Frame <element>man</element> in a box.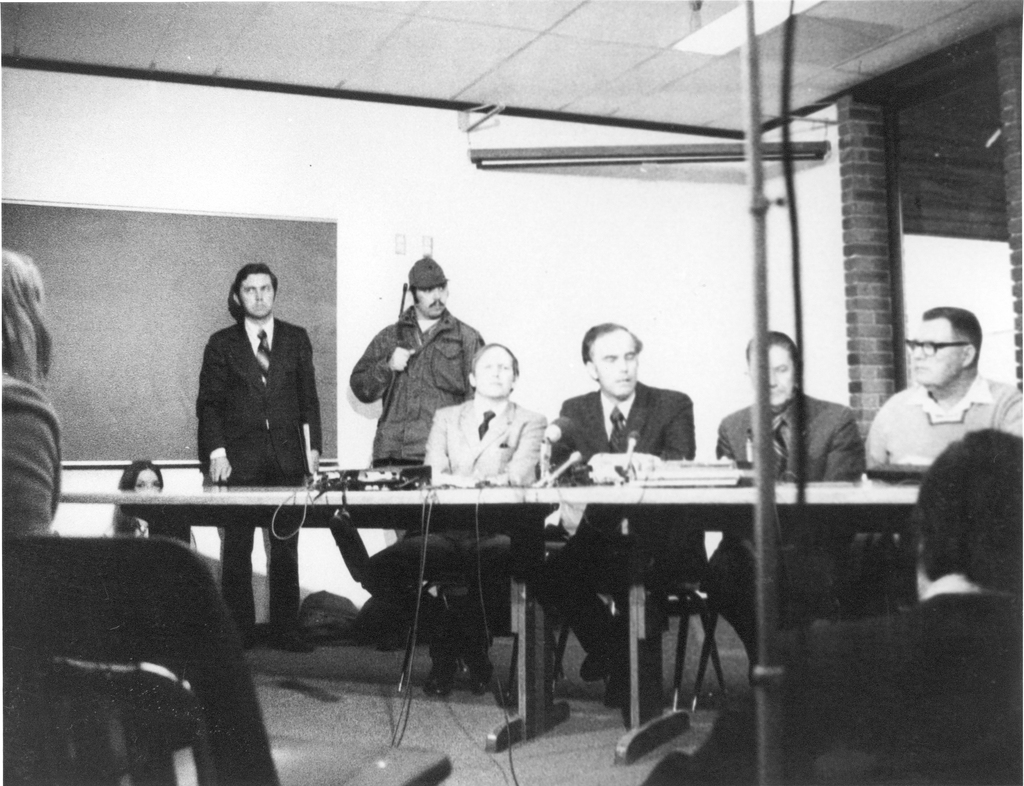
<bbox>536, 320, 693, 694</bbox>.
